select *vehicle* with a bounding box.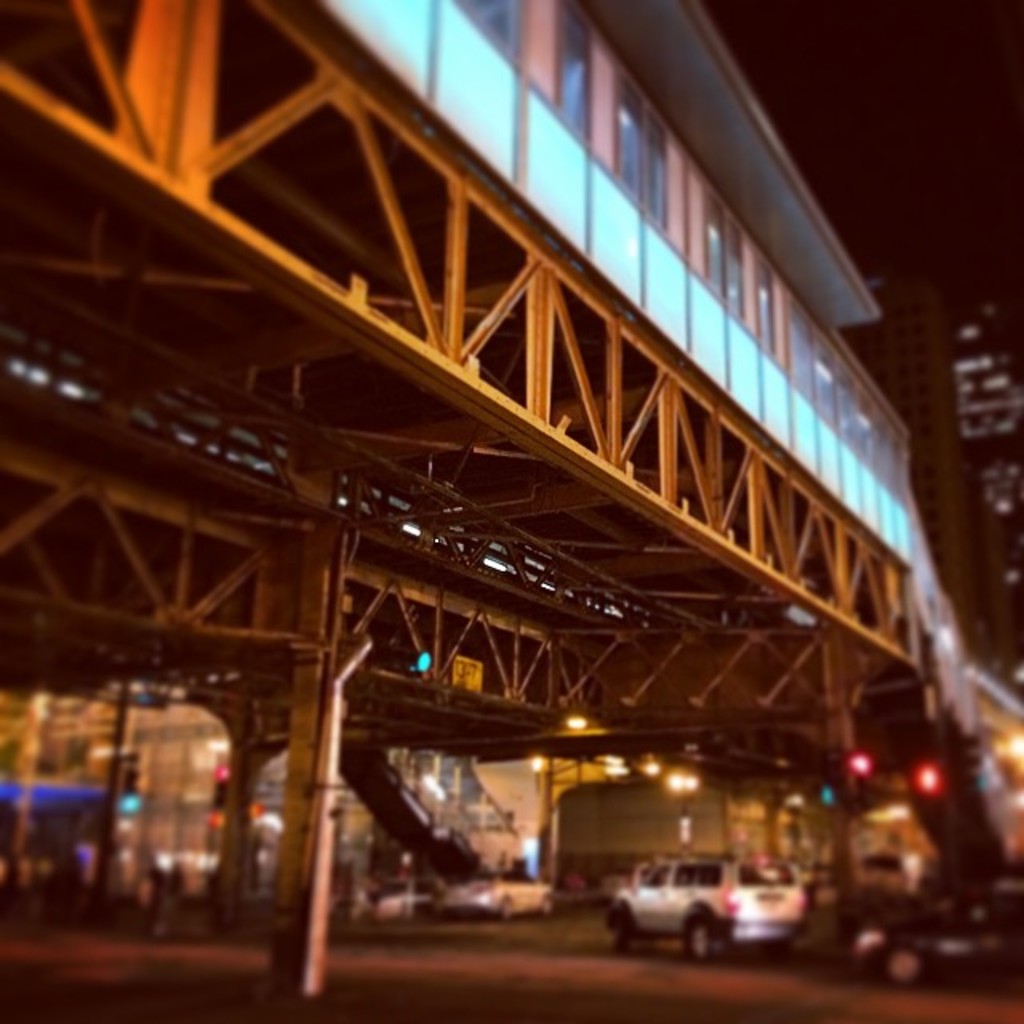
bbox=[856, 875, 1022, 982].
